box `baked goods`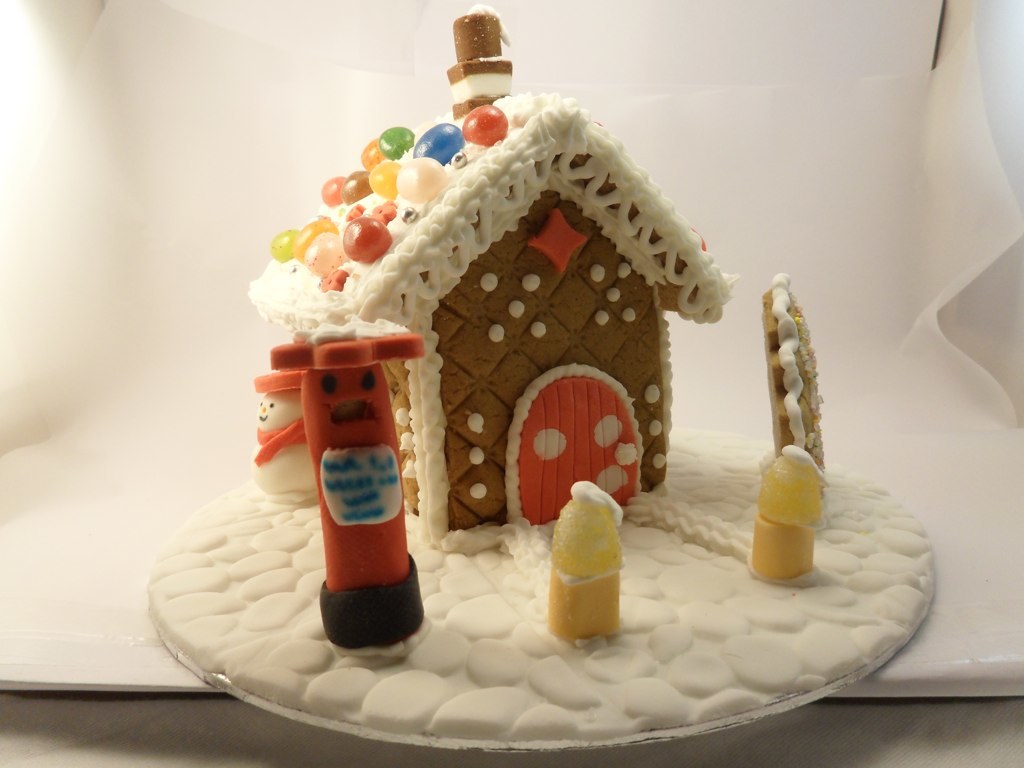
bbox=(145, 0, 937, 743)
